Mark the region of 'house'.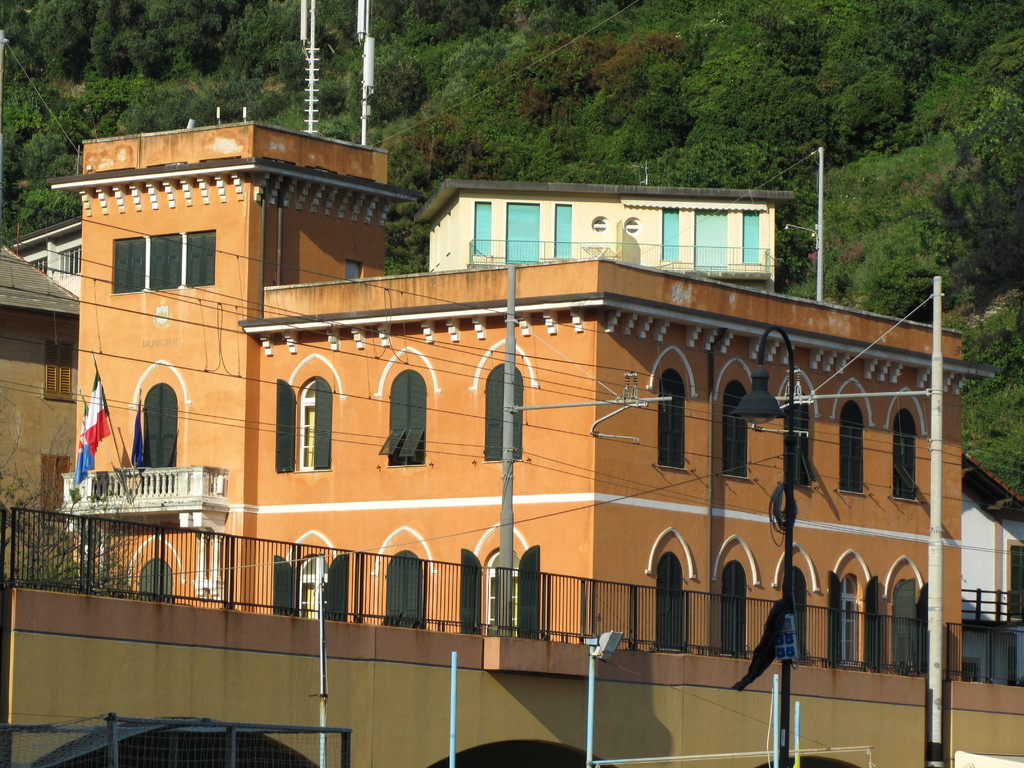
Region: rect(956, 444, 1023, 691).
